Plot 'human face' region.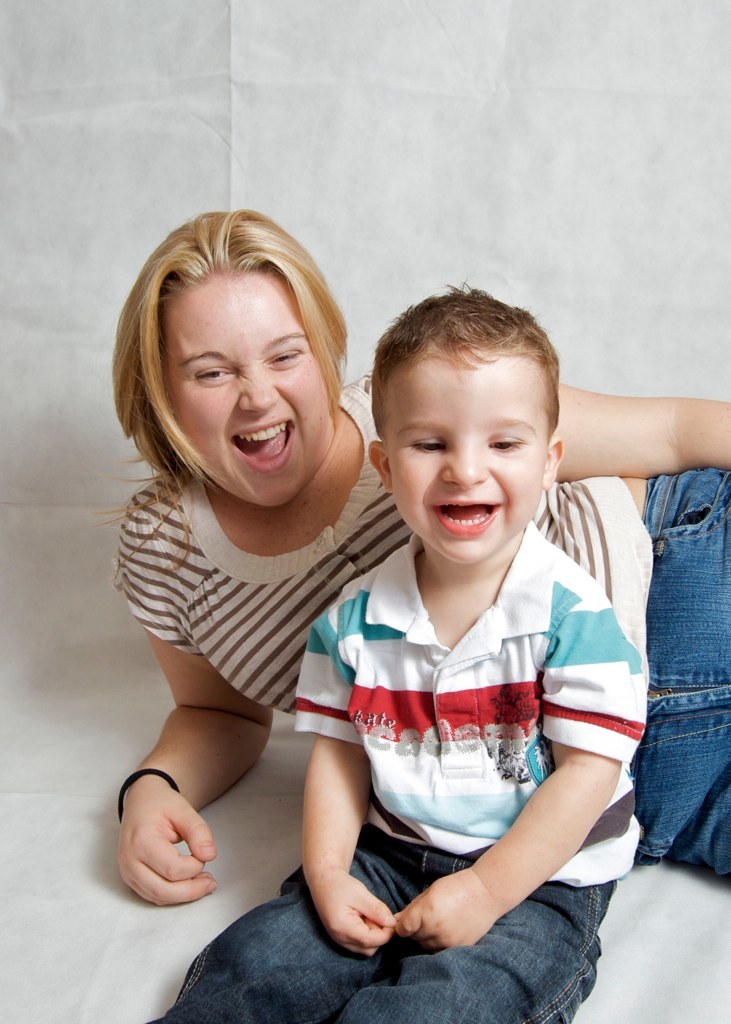
Plotted at bbox(156, 267, 326, 497).
